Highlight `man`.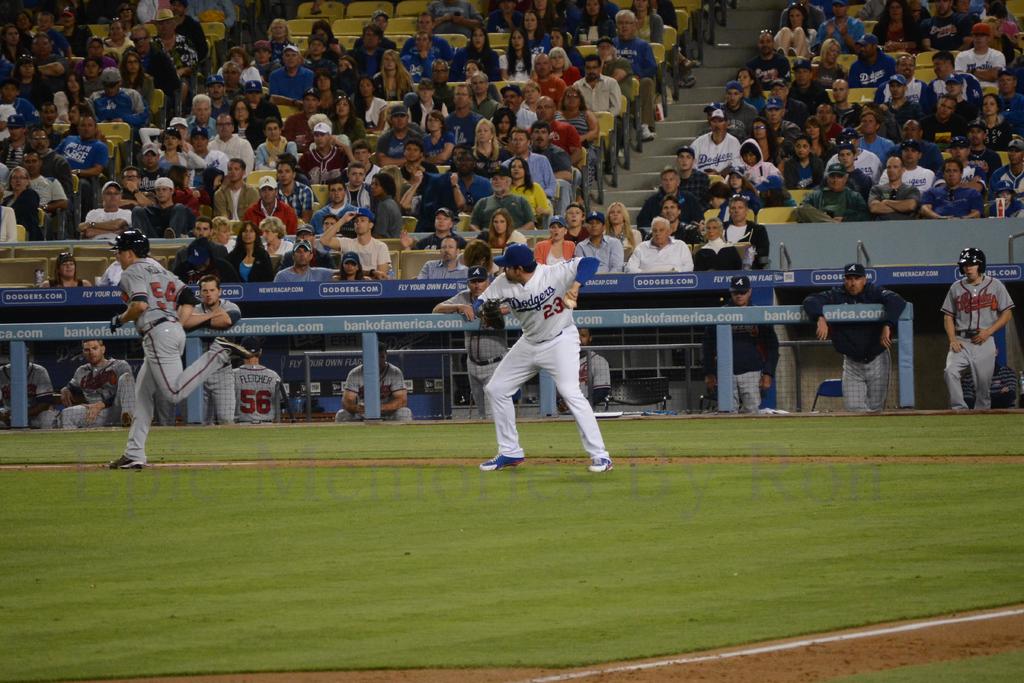
Highlighted region: (353, 6, 397, 66).
